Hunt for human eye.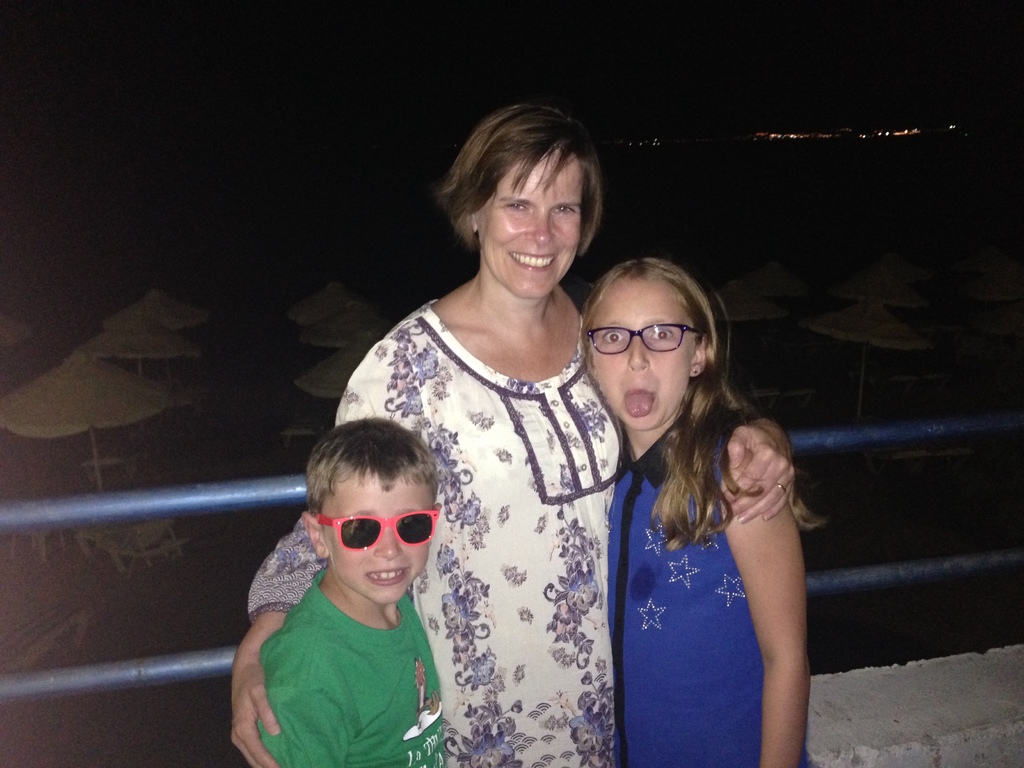
Hunted down at box(399, 517, 425, 531).
